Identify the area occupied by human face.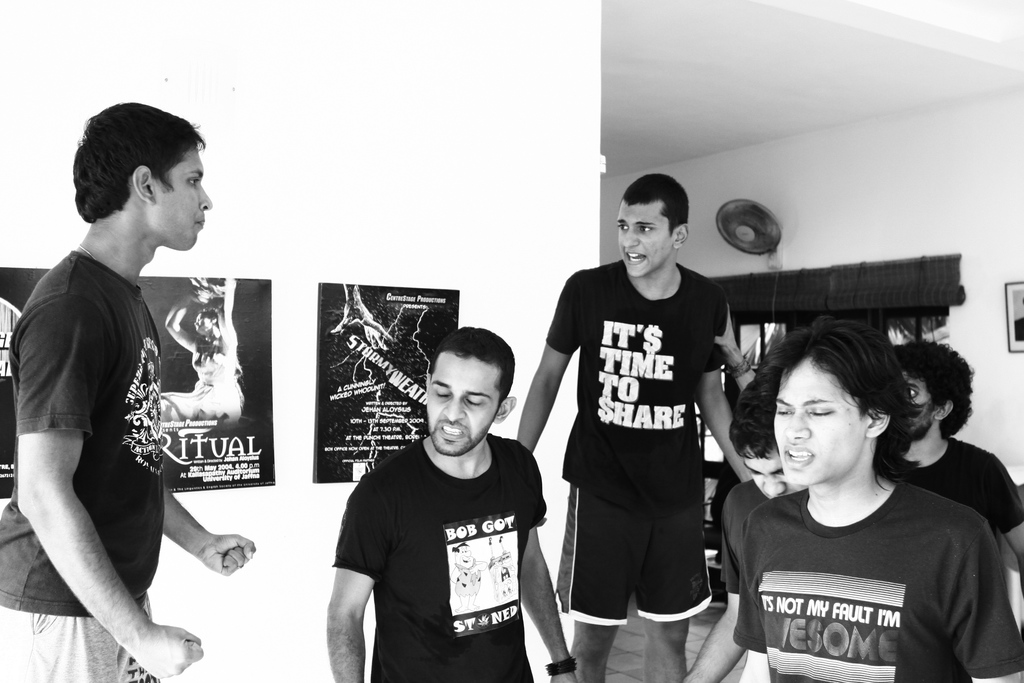
Area: rect(422, 352, 502, 451).
